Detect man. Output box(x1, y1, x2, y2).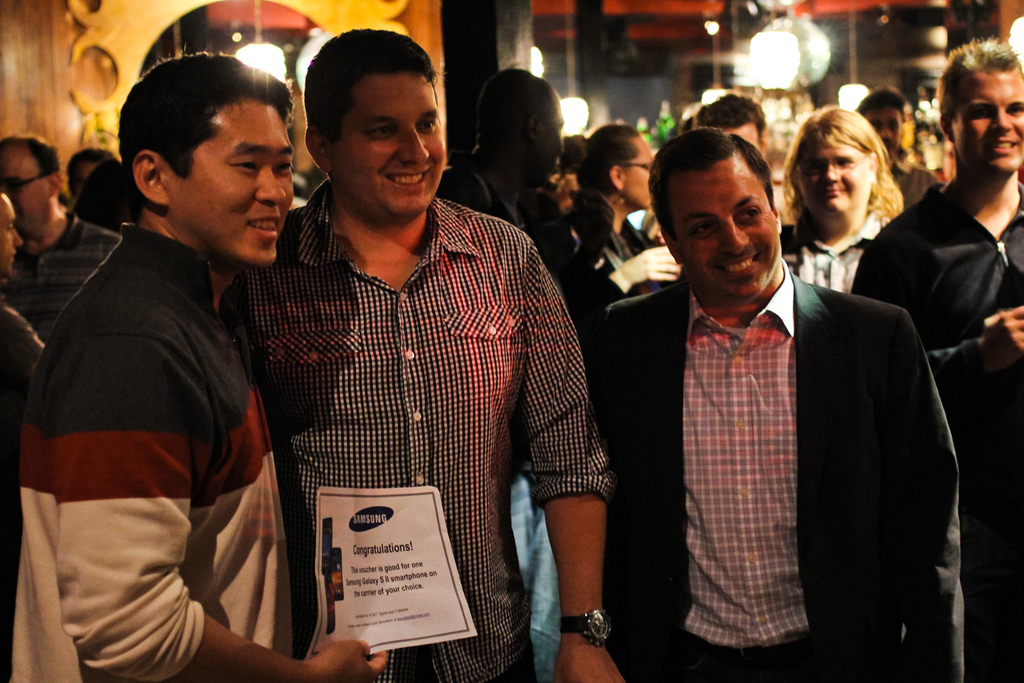
box(854, 43, 1023, 616).
